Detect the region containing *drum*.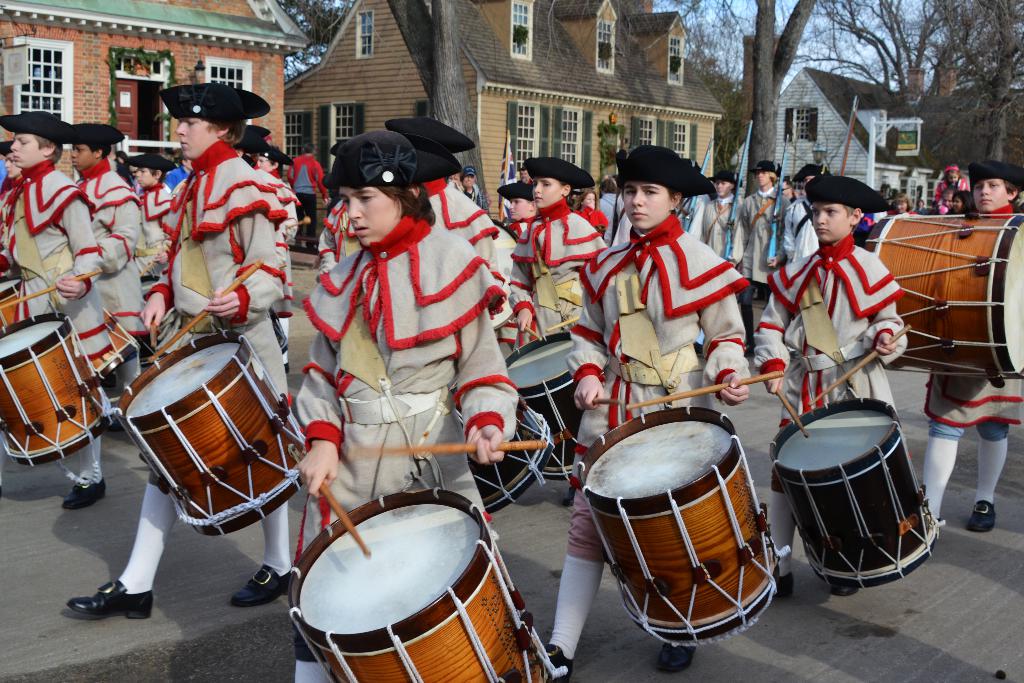
772:393:946:591.
